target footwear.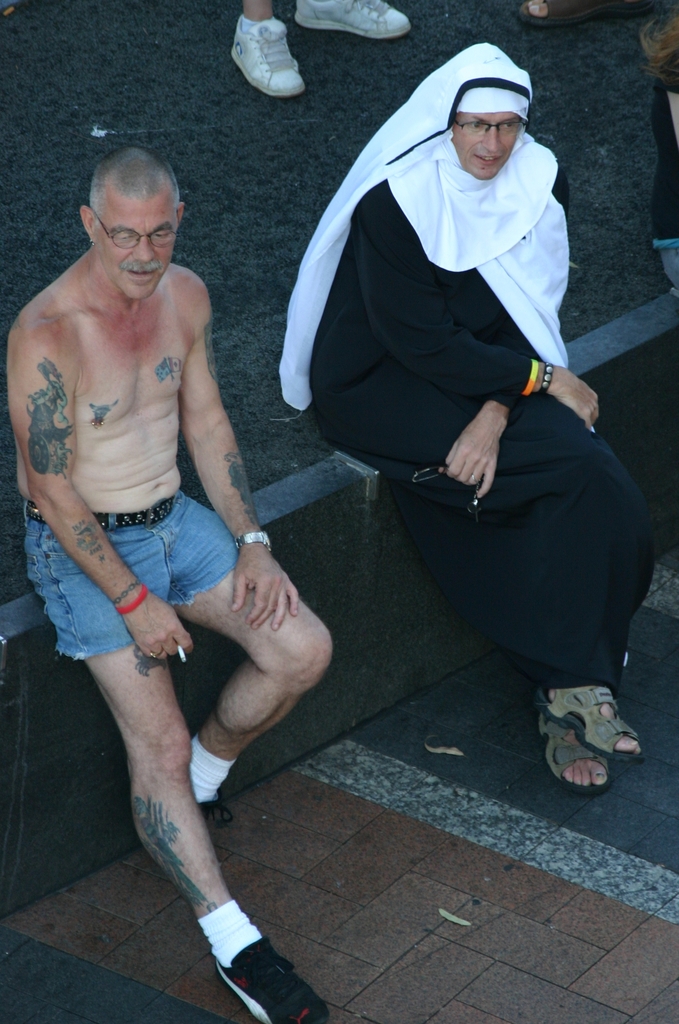
Target region: pyautogui.locateOnScreen(191, 784, 234, 847).
